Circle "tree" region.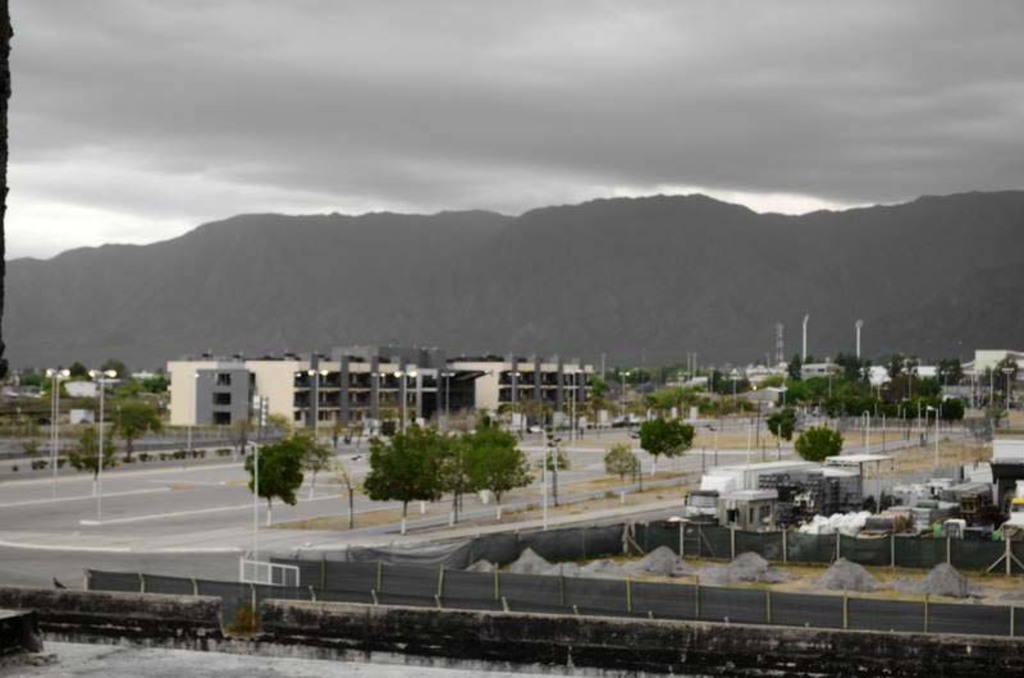
Region: (left=632, top=416, right=700, bottom=473).
